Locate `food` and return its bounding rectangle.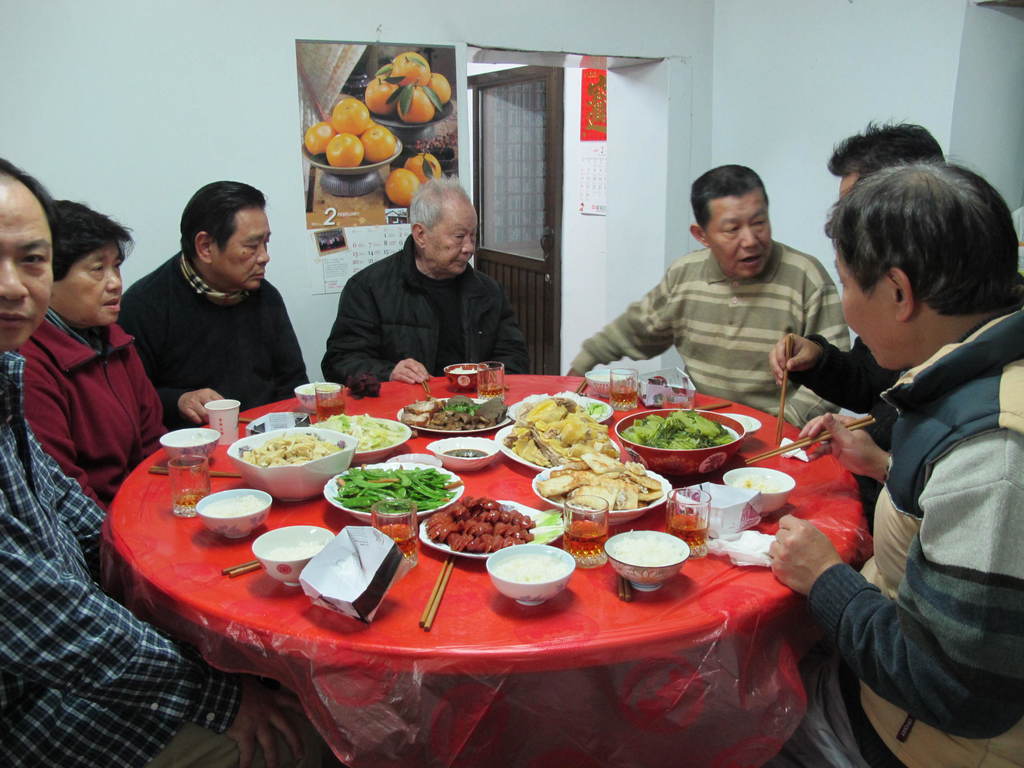
x1=404 y1=152 x2=442 y2=184.
